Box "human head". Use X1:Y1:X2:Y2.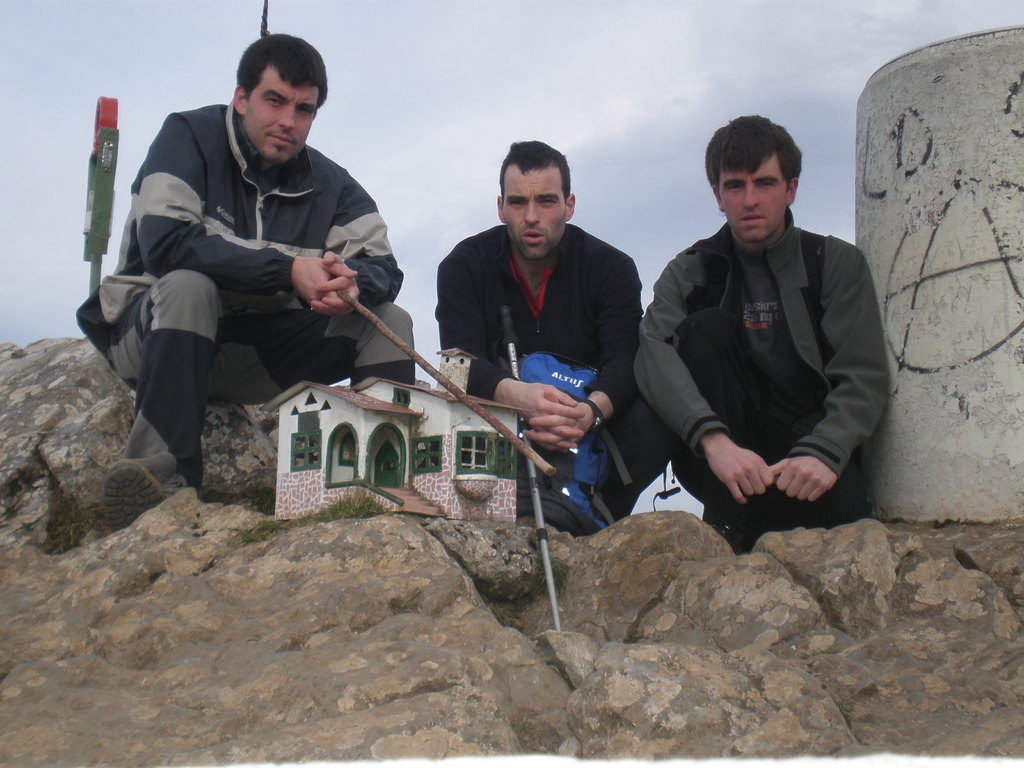
701:109:805:244.
